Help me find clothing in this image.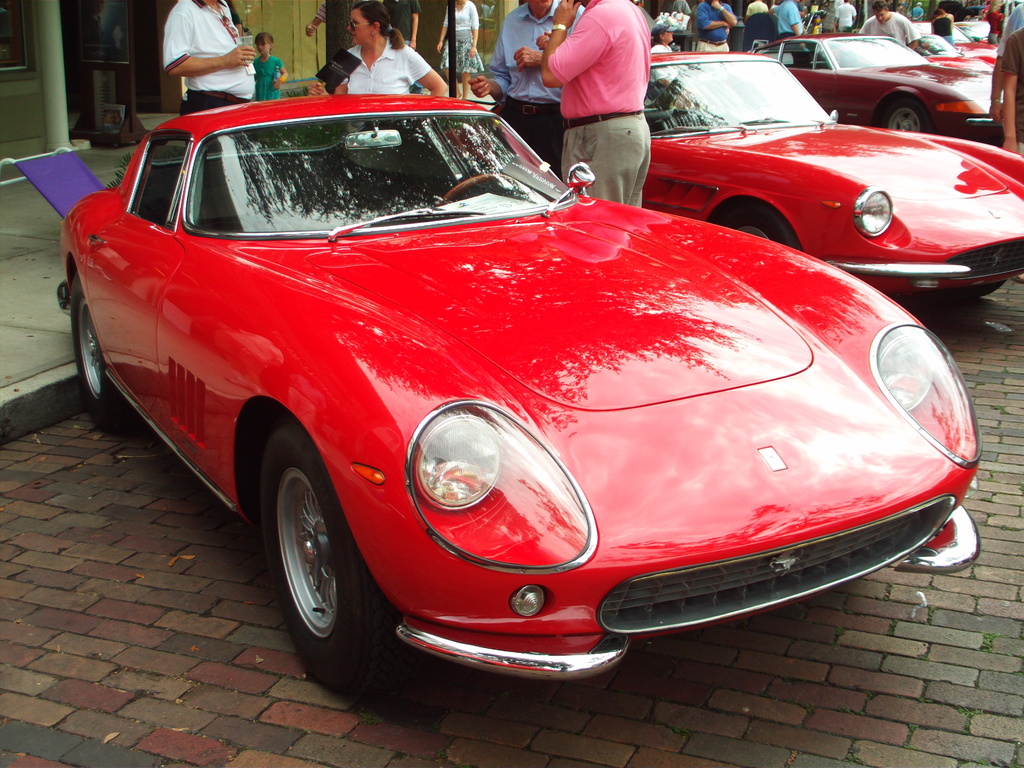
Found it: bbox(694, 0, 731, 54).
